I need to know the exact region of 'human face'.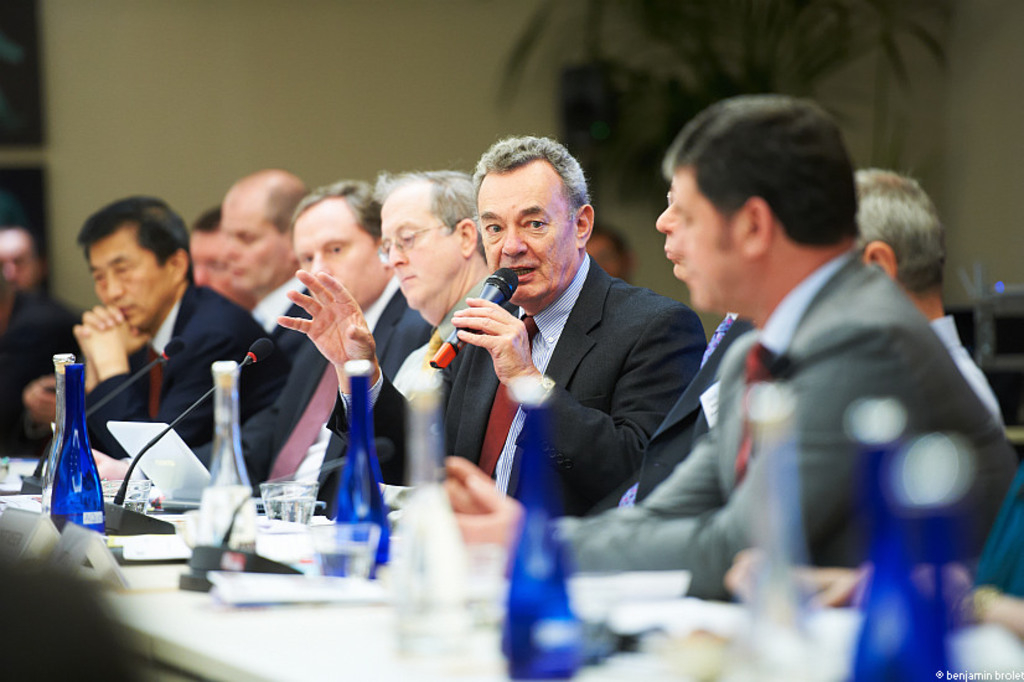
Region: locate(190, 228, 248, 305).
